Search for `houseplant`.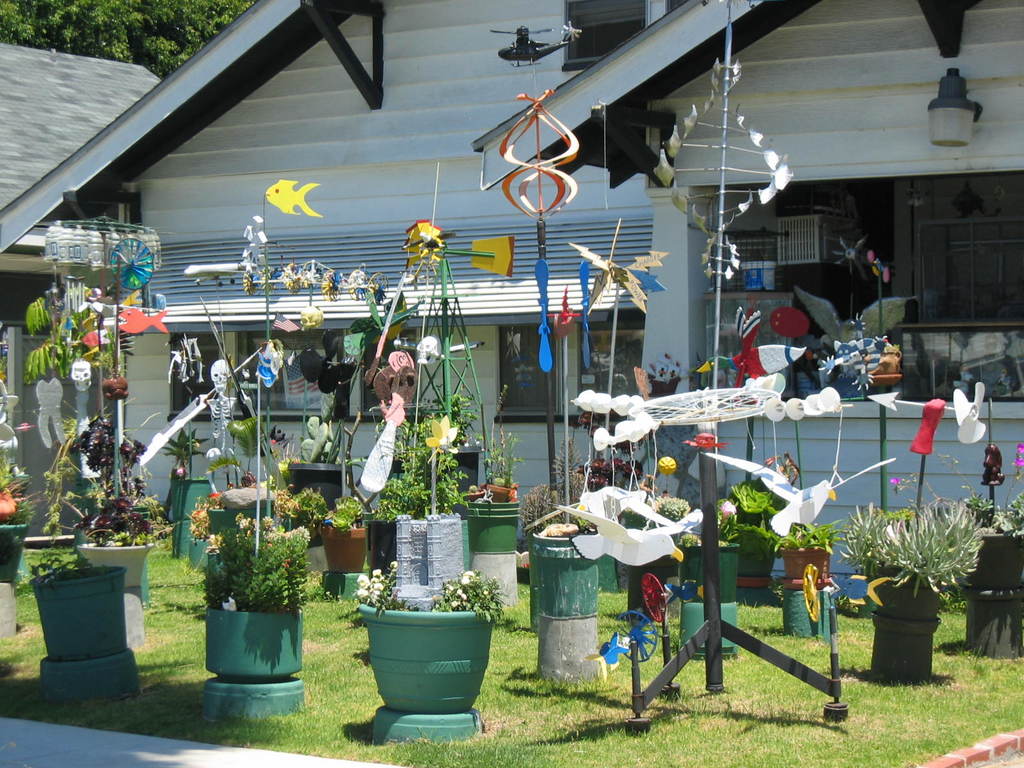
Found at <bbox>201, 527, 313, 673</bbox>.
